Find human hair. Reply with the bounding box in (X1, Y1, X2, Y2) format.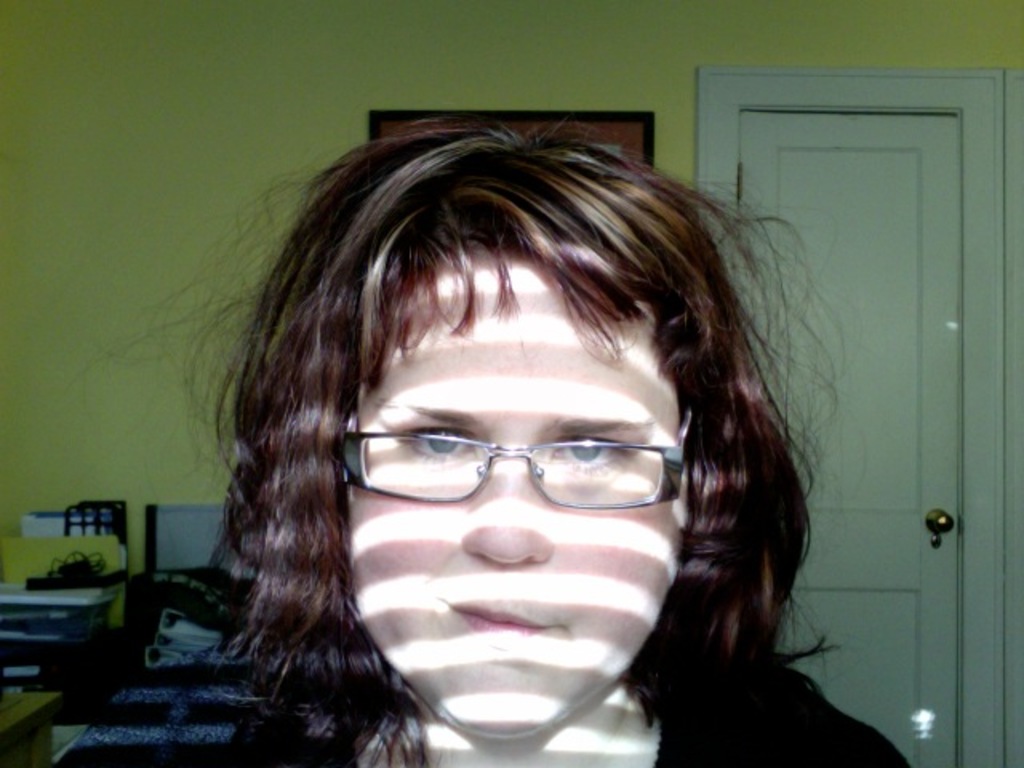
(75, 112, 842, 766).
